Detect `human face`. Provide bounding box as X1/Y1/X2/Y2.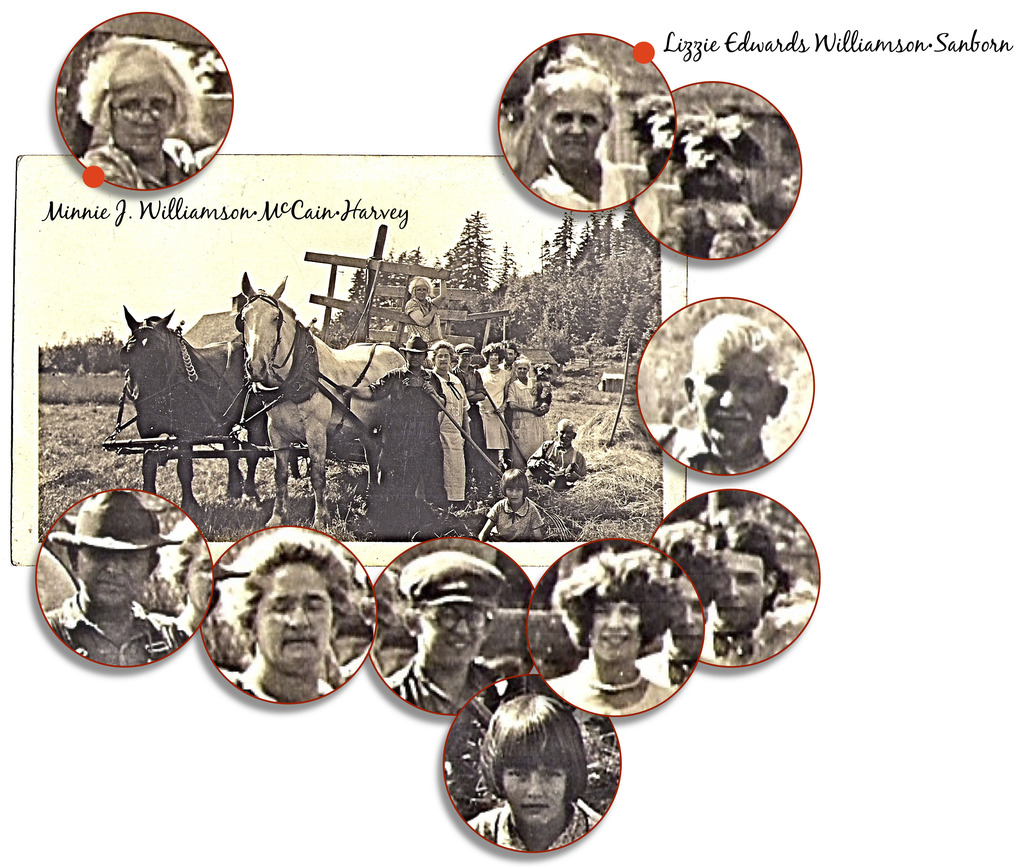
504/483/529/507.
